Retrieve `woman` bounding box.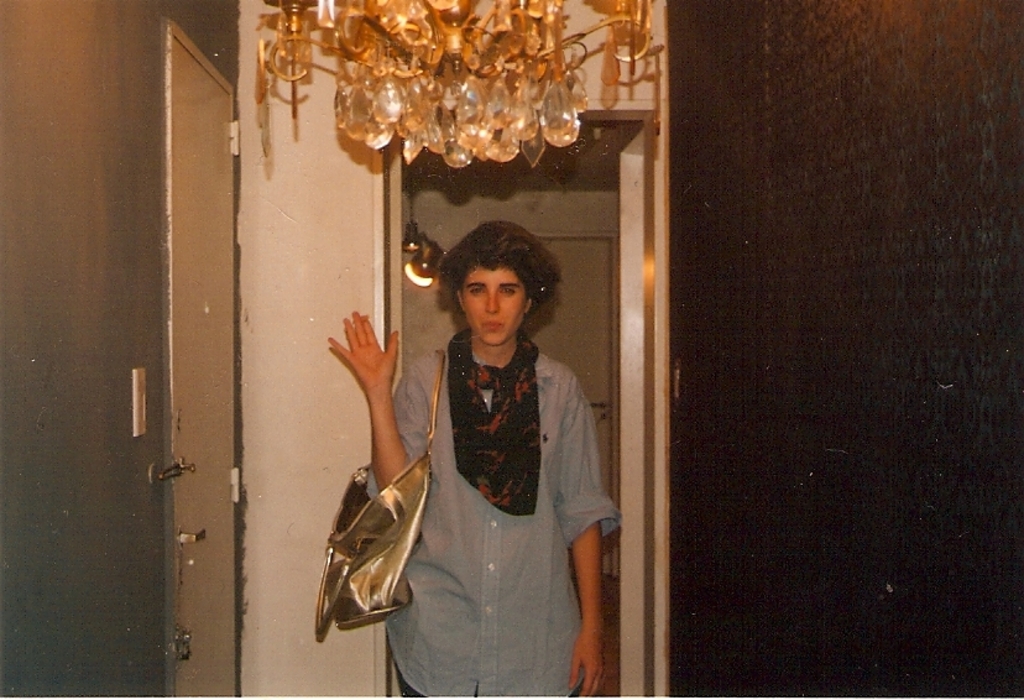
Bounding box: [left=346, top=219, right=606, bottom=684].
